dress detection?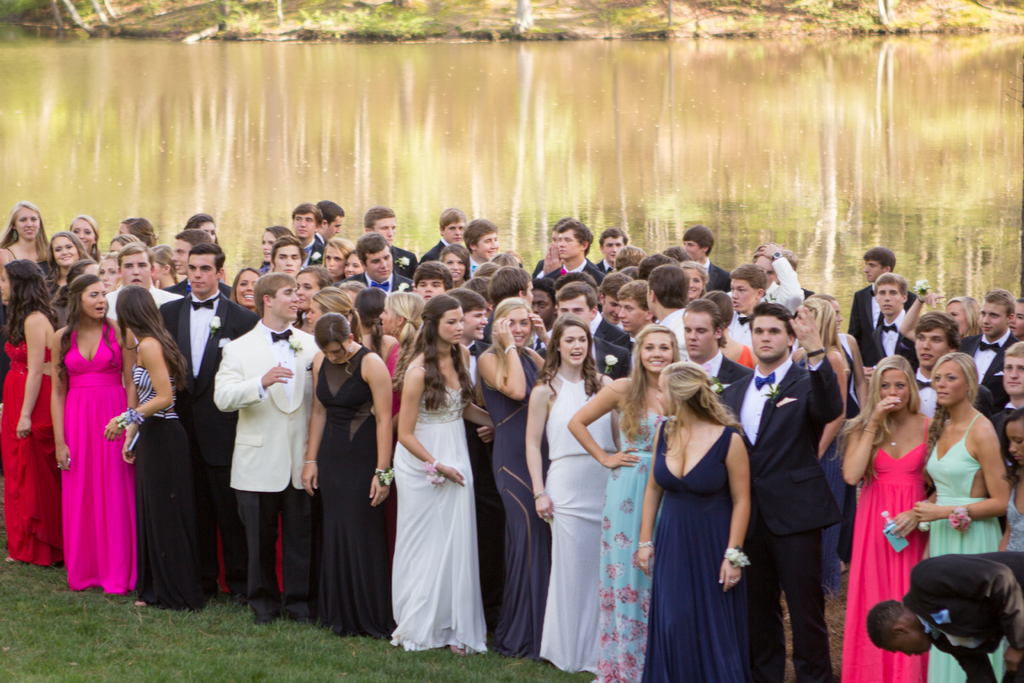
BBox(0, 343, 65, 566)
